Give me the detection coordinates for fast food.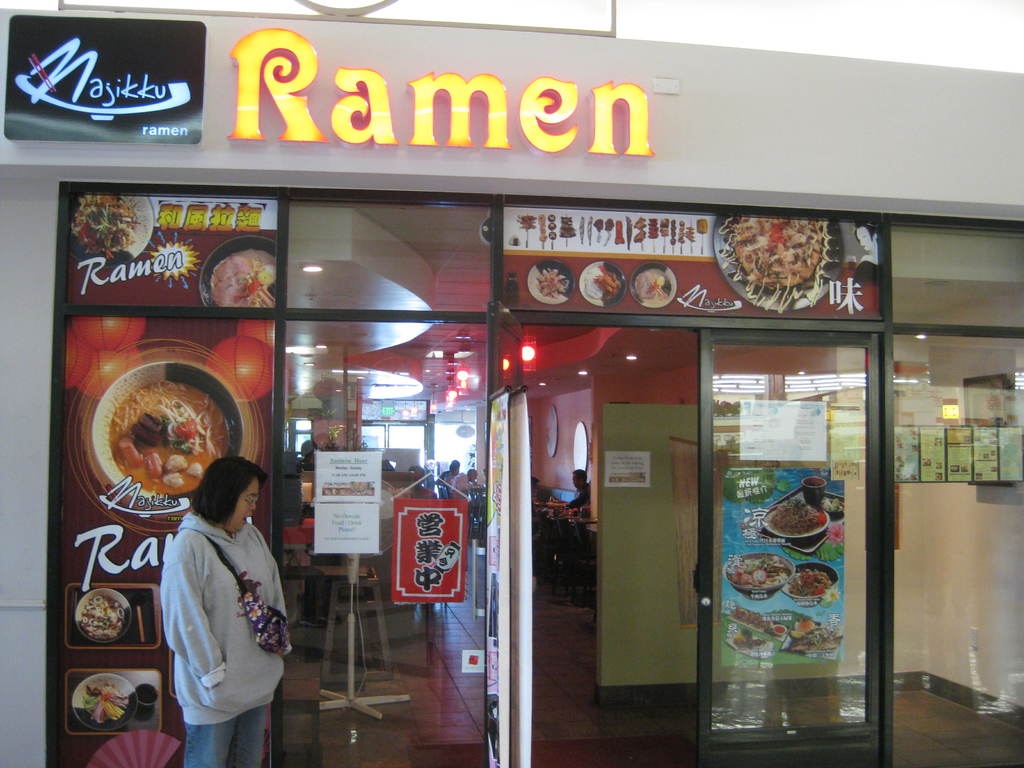
BBox(678, 220, 684, 245).
